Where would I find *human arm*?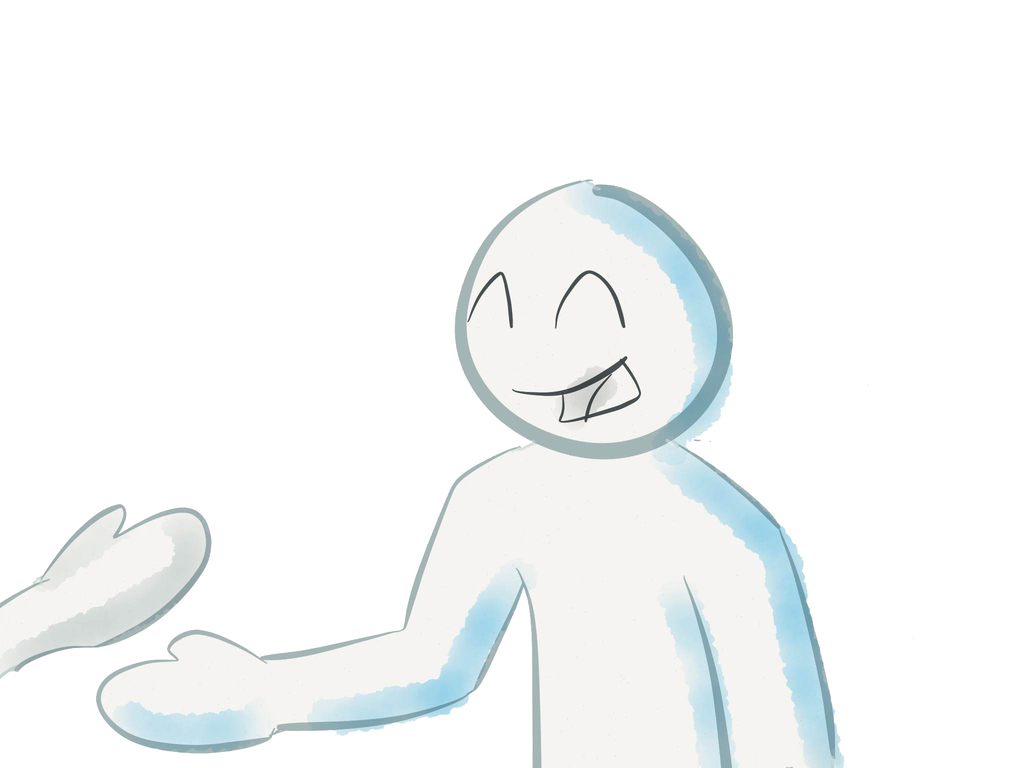
At detection(105, 428, 564, 755).
